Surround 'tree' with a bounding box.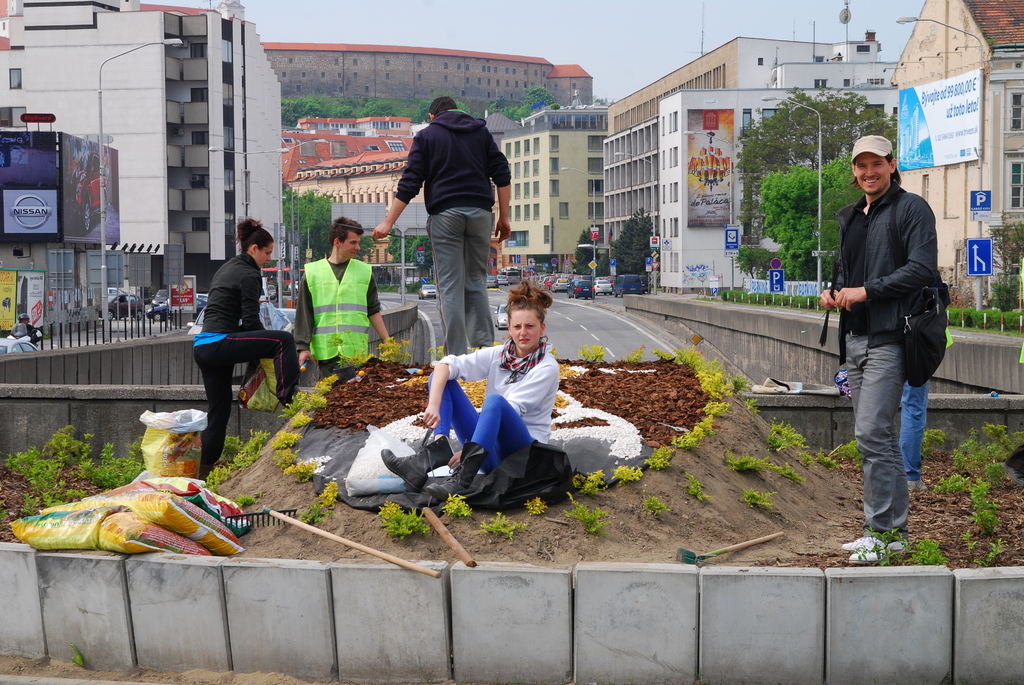
locate(611, 208, 658, 274).
